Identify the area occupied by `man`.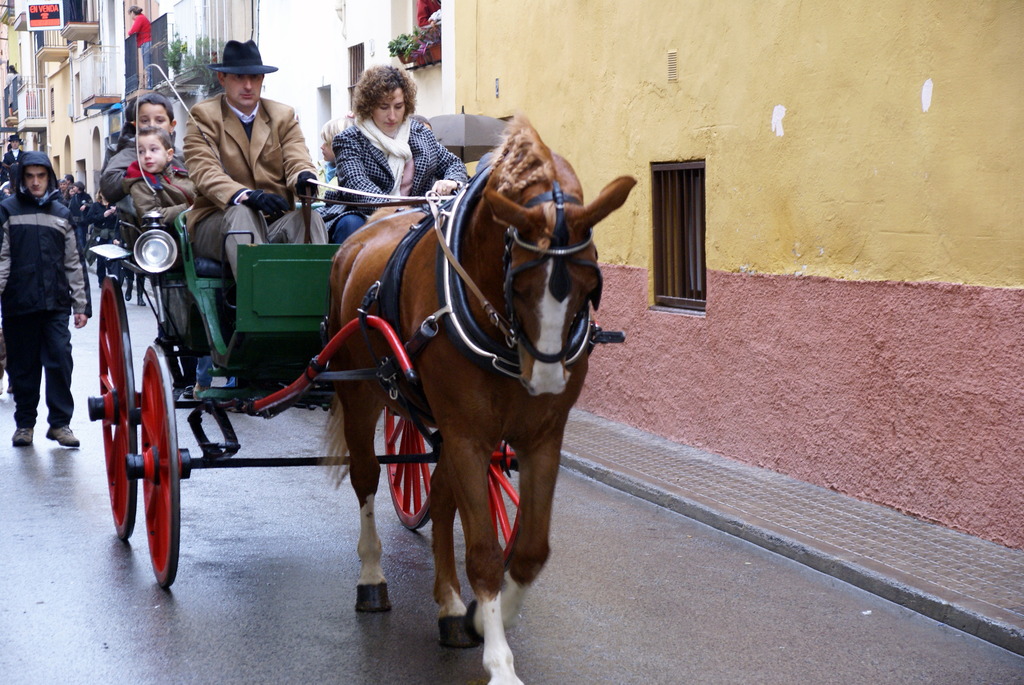
Area: box(4, 135, 26, 192).
